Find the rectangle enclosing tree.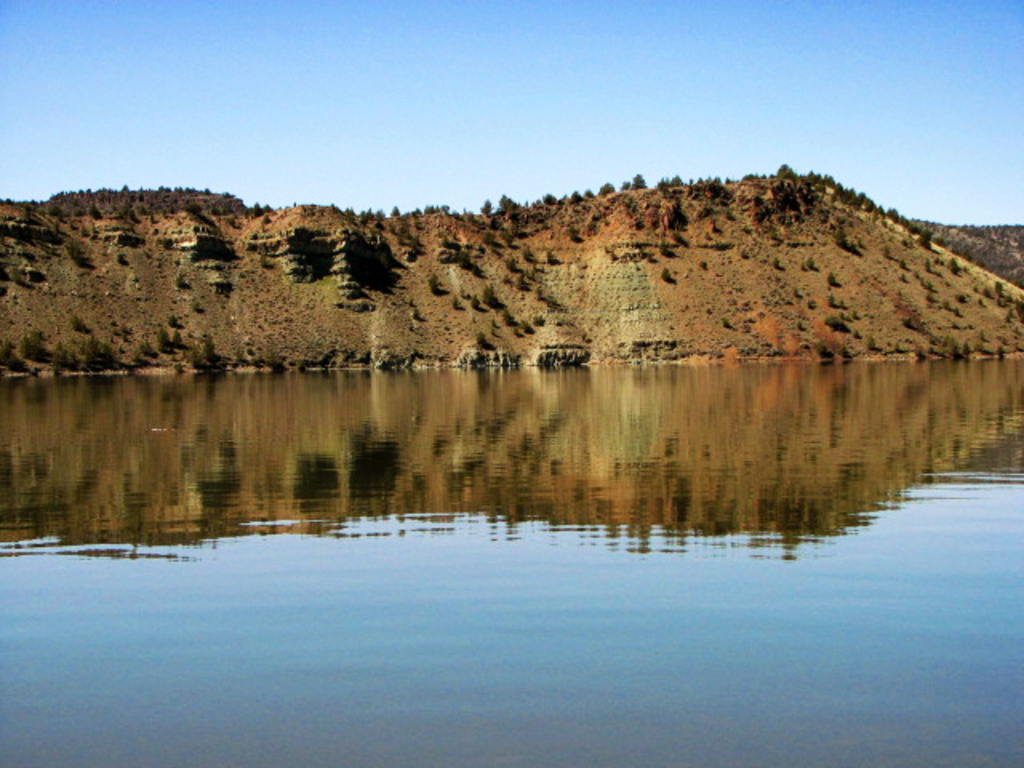
616,178,626,189.
